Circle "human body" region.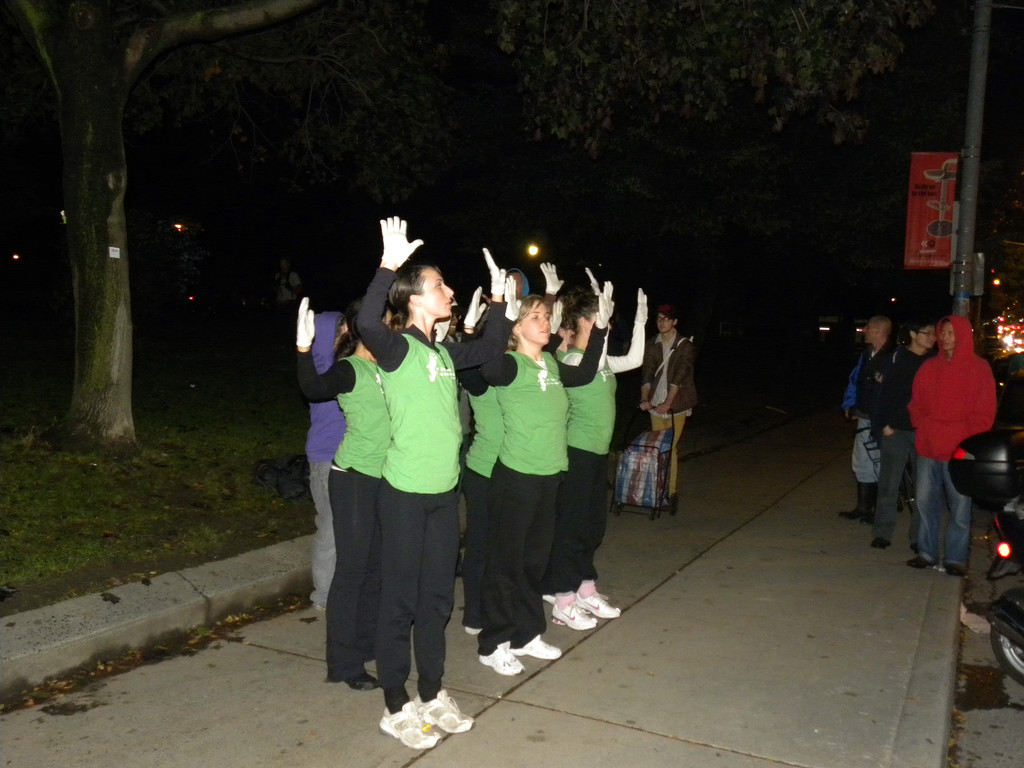
Region: box=[908, 317, 994, 574].
